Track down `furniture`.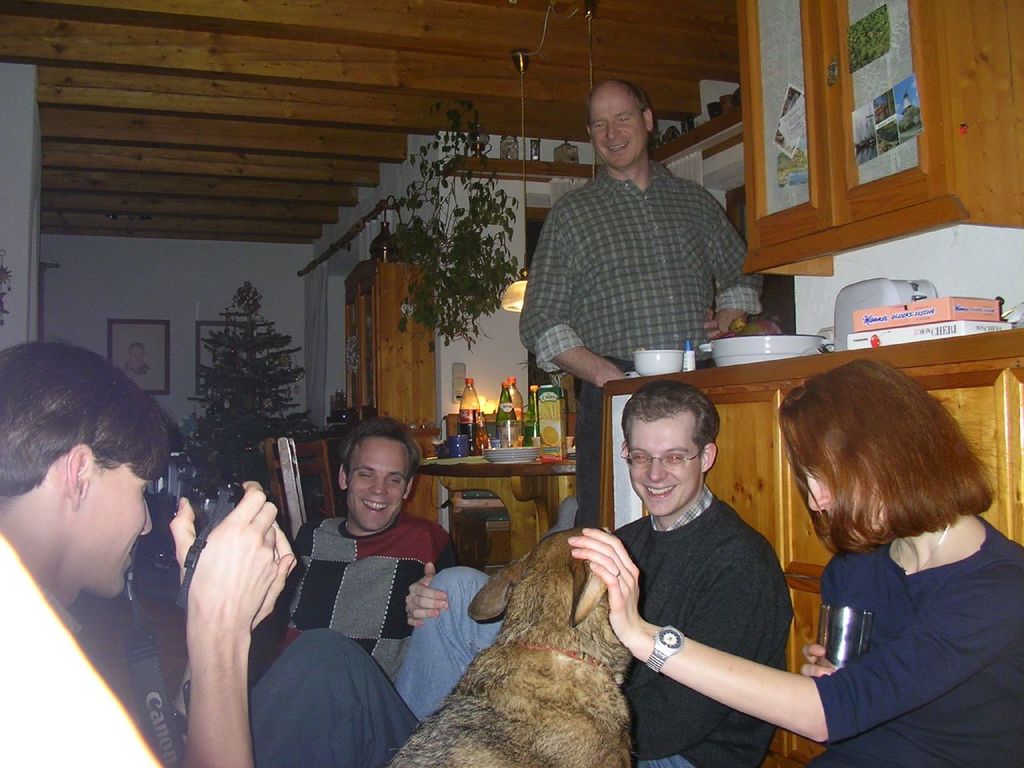
Tracked to l=276, t=438, r=306, b=538.
